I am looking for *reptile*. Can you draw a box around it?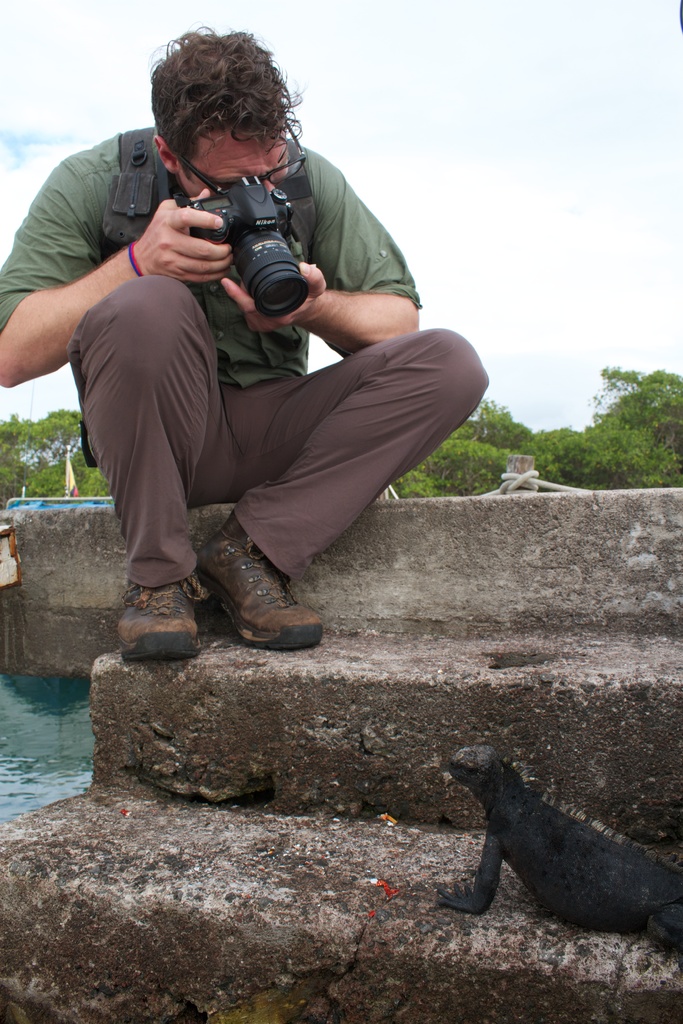
Sure, the bounding box is x1=425 y1=744 x2=682 y2=945.
